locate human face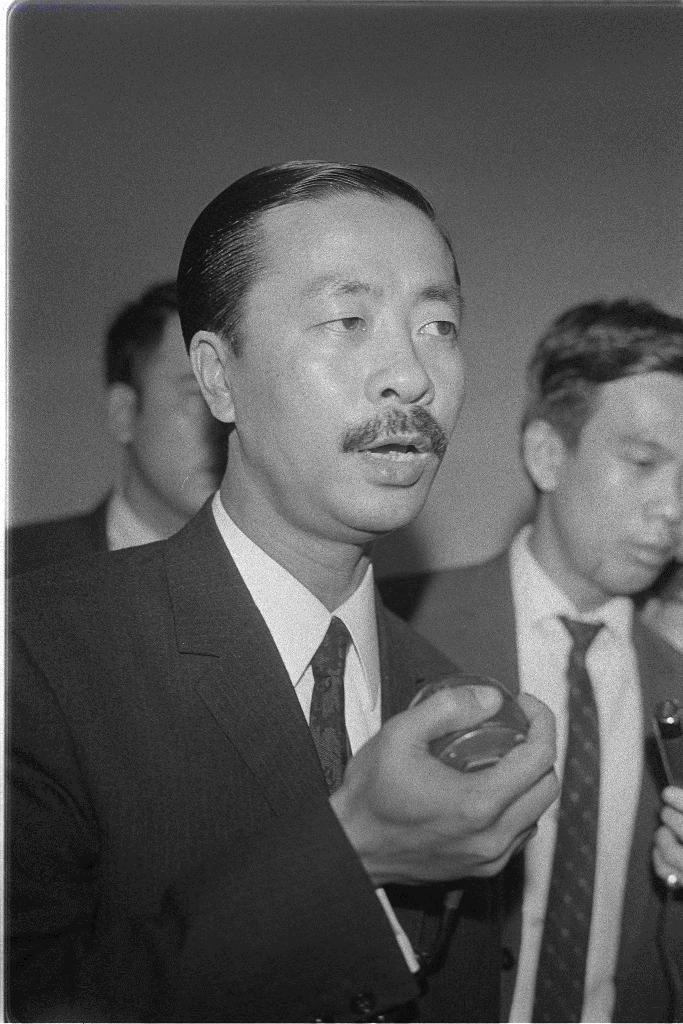
<region>557, 376, 682, 596</region>
